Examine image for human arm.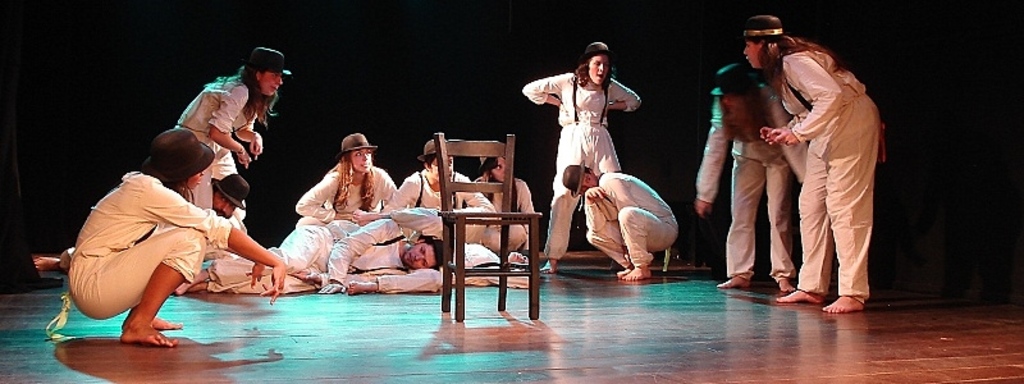
Examination result: {"x1": 292, "y1": 169, "x2": 344, "y2": 224}.
